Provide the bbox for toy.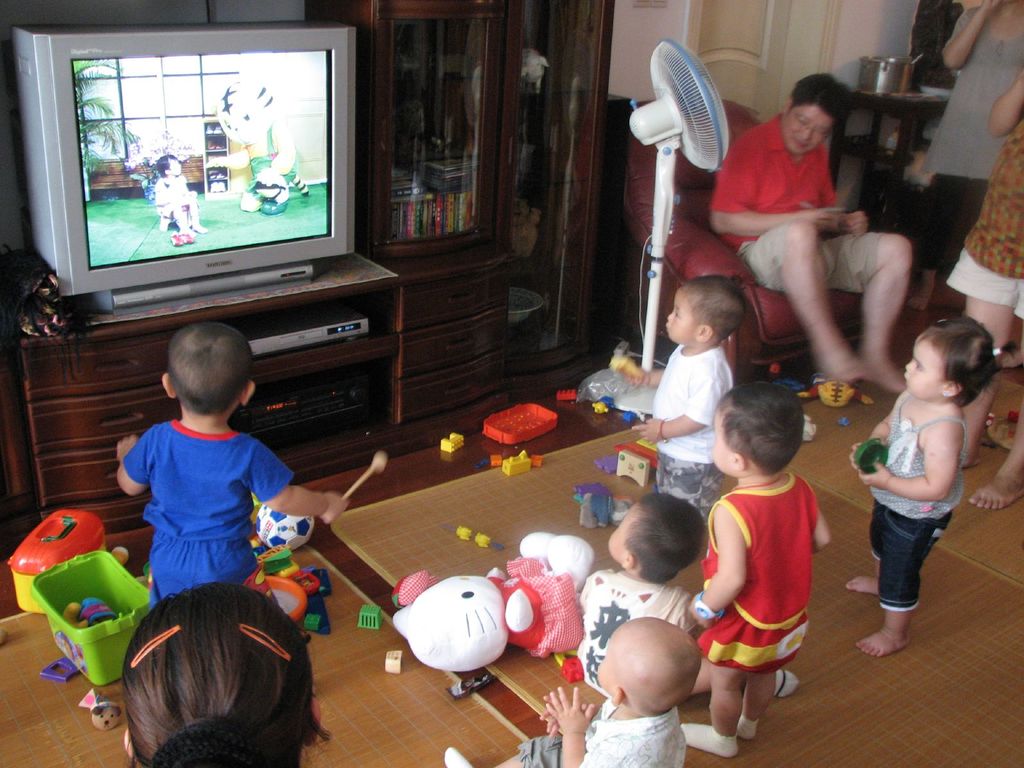
region(500, 450, 533, 478).
